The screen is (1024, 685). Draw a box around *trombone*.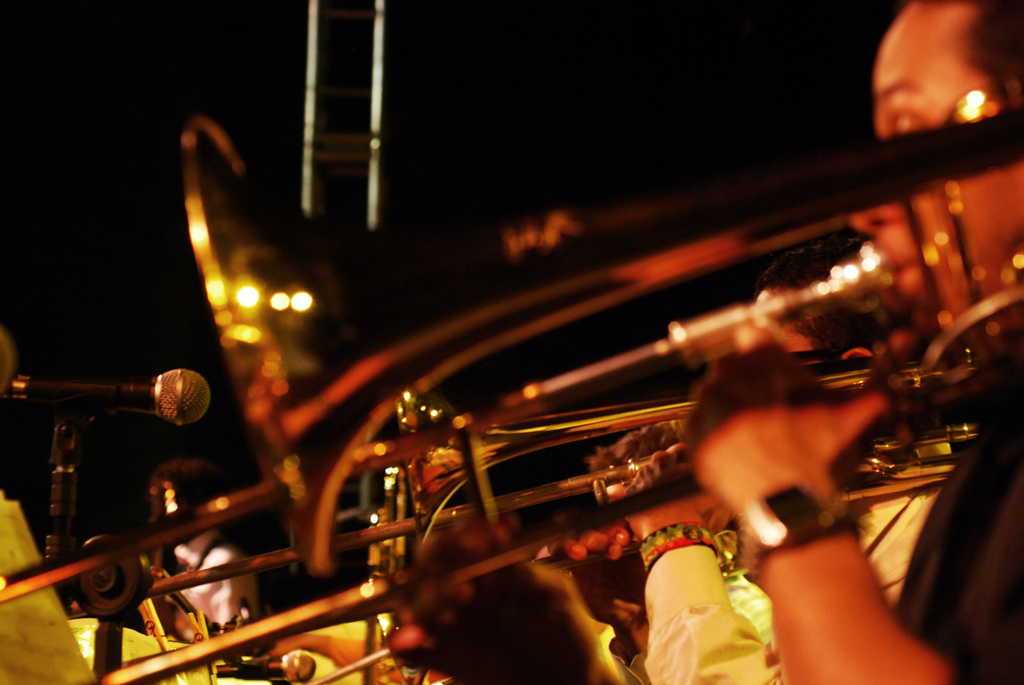
box(0, 114, 1023, 684).
